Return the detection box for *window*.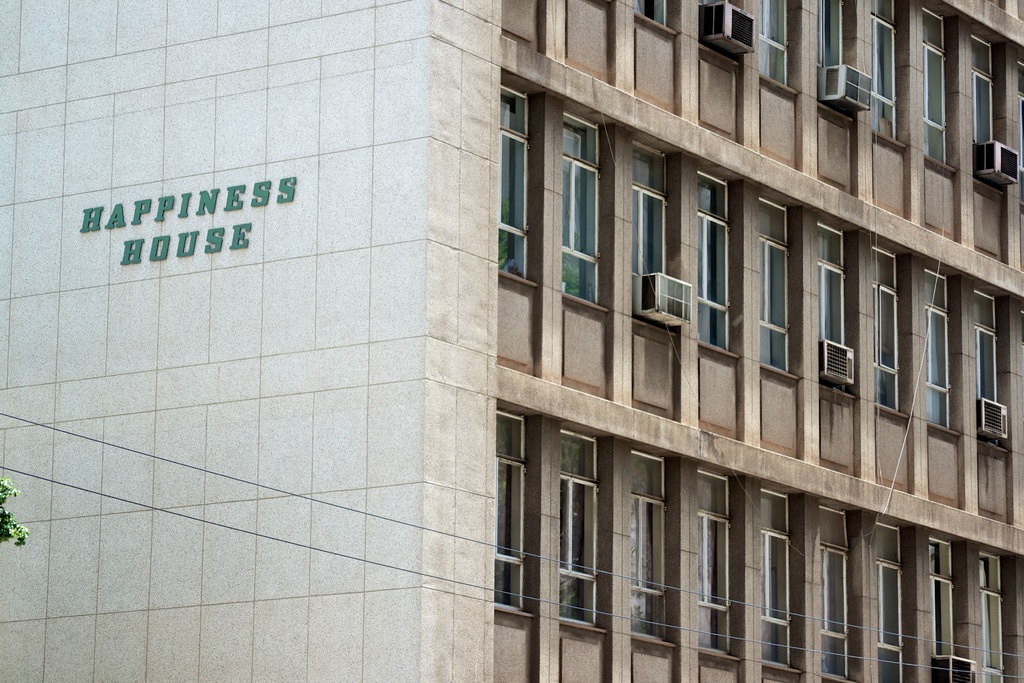
box(819, 219, 851, 393).
